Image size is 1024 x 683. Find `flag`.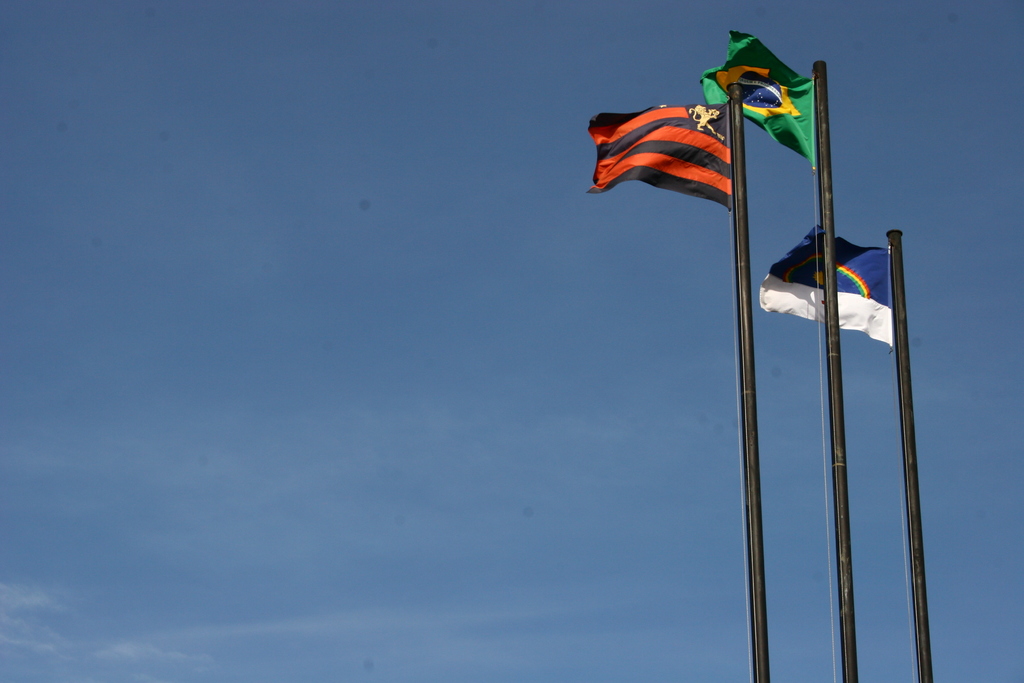
767:227:907:355.
